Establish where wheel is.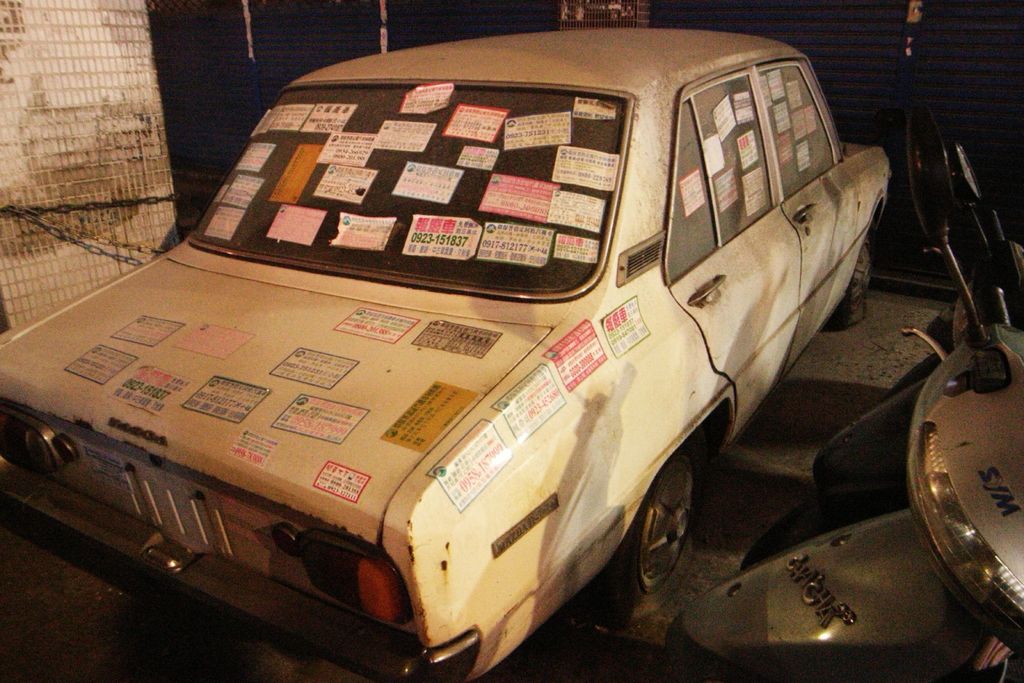
Established at {"left": 829, "top": 226, "right": 874, "bottom": 328}.
